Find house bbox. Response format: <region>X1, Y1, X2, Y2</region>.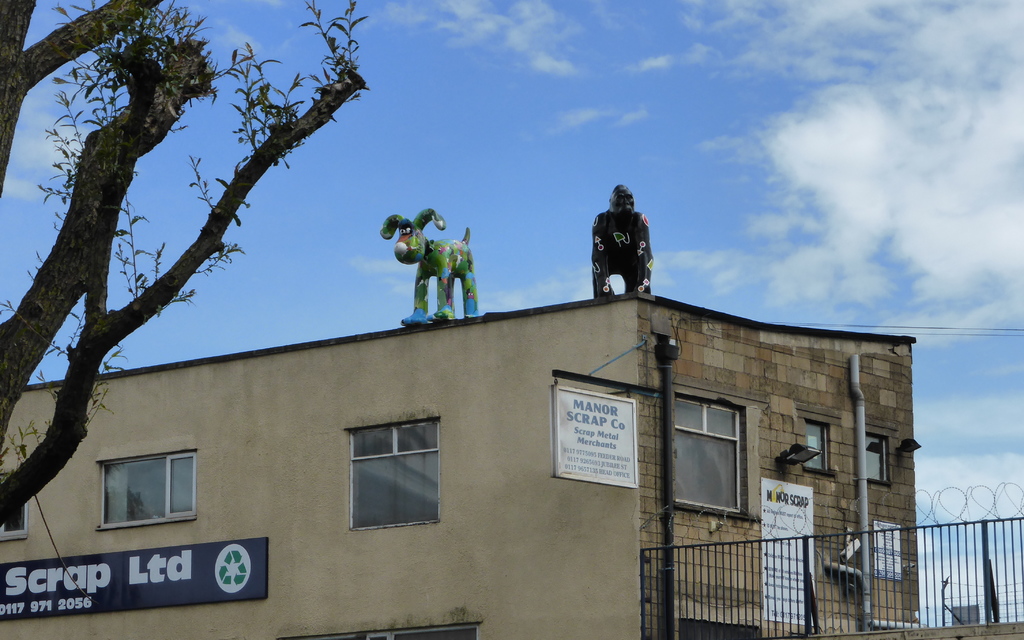
<region>0, 281, 913, 639</region>.
